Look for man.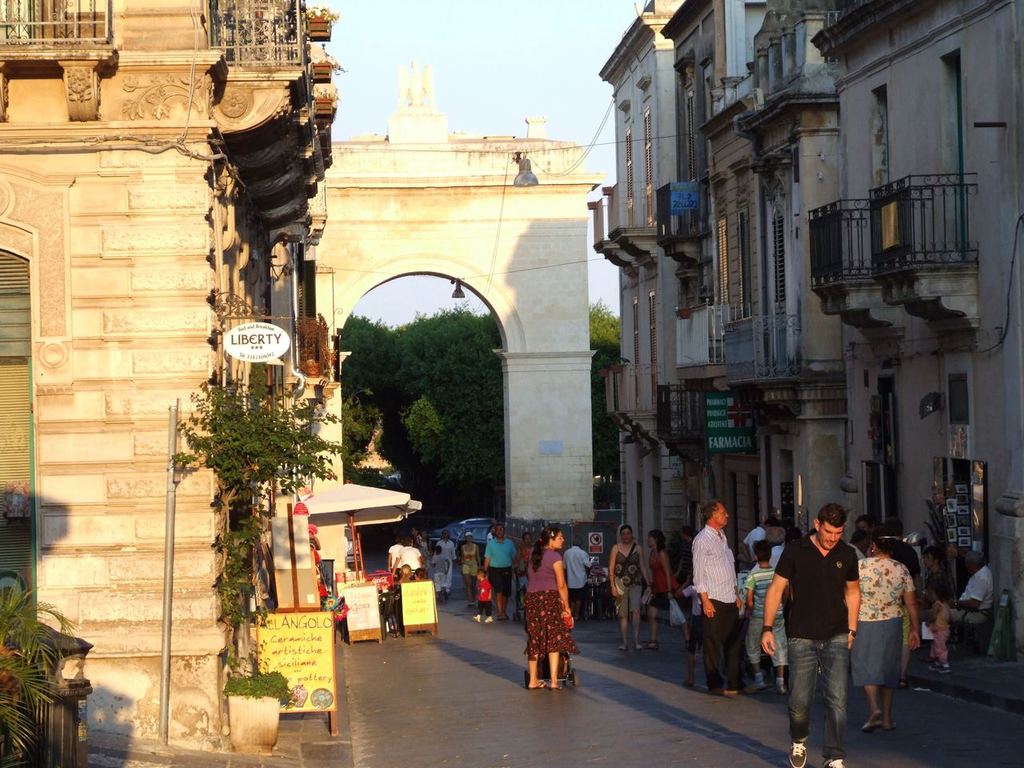
Found: [485, 525, 515, 622].
